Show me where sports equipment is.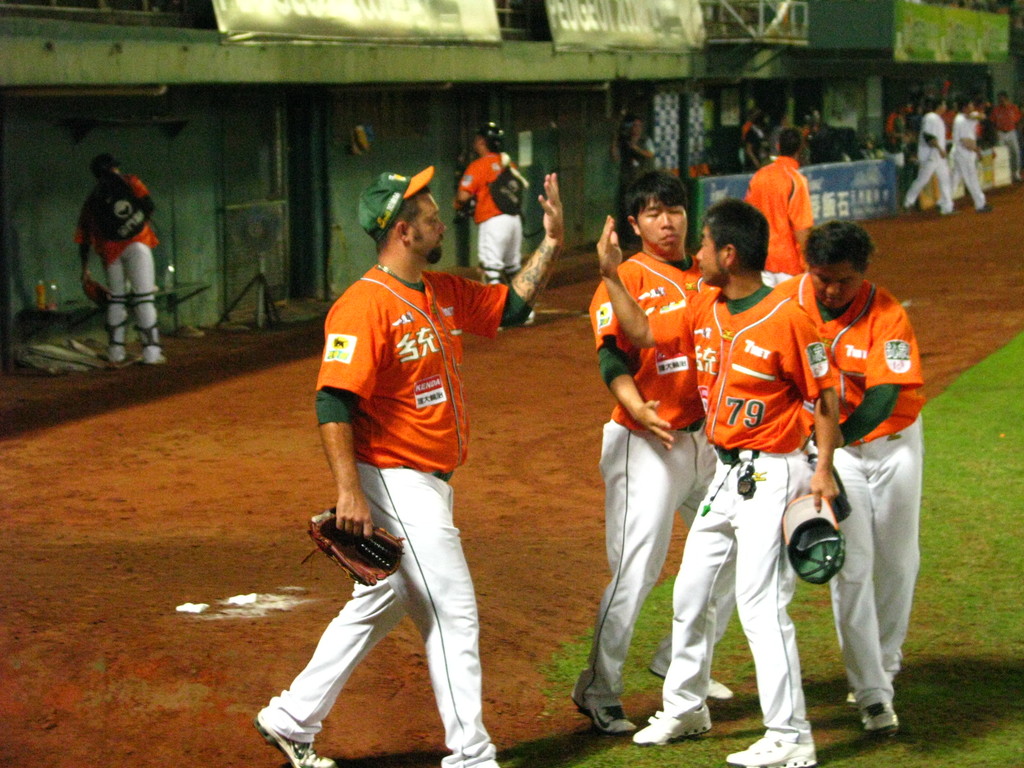
sports equipment is at 312:507:408:586.
